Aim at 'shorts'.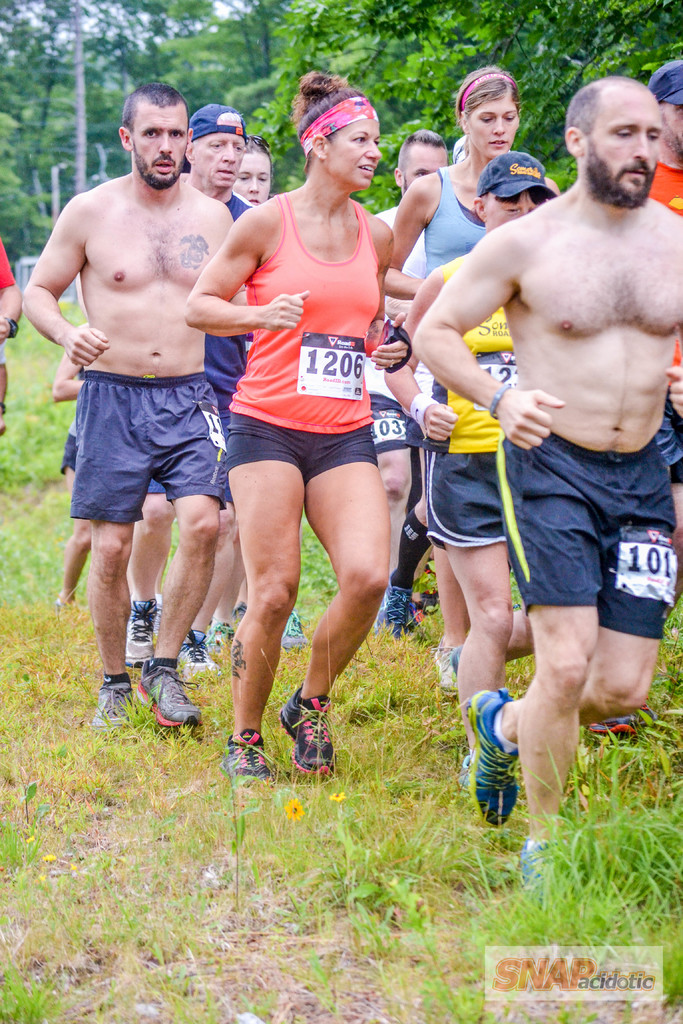
Aimed at x1=659 y1=401 x2=682 y2=483.
